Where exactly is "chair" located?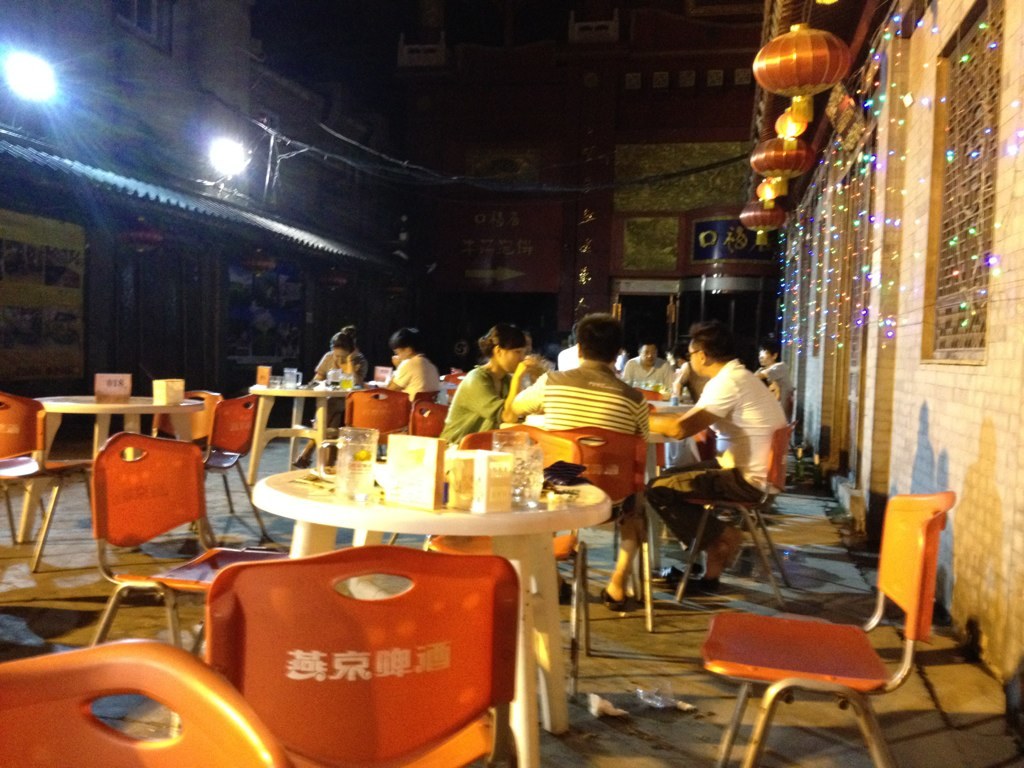
Its bounding box is [197, 546, 516, 767].
